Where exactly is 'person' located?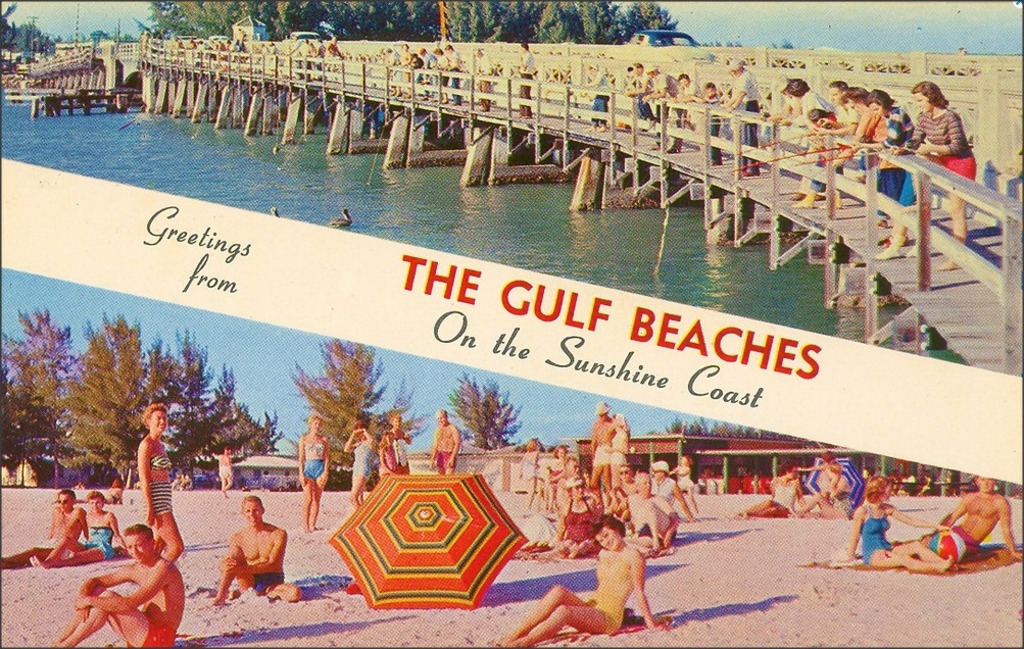
Its bounding box is bbox=[850, 476, 953, 571].
